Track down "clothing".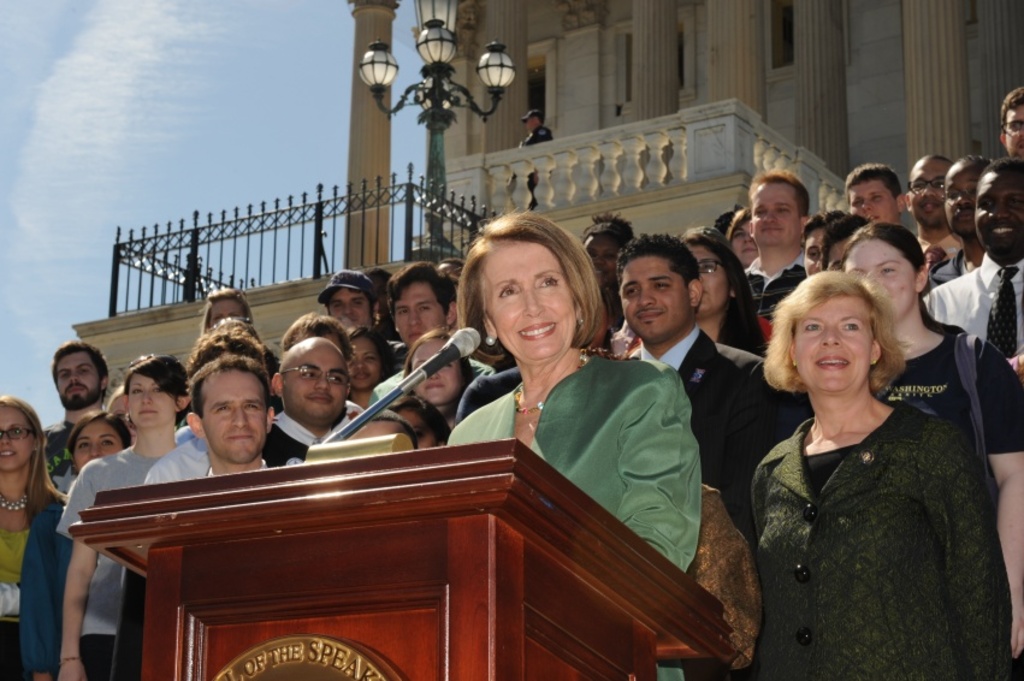
Tracked to 622 333 765 525.
